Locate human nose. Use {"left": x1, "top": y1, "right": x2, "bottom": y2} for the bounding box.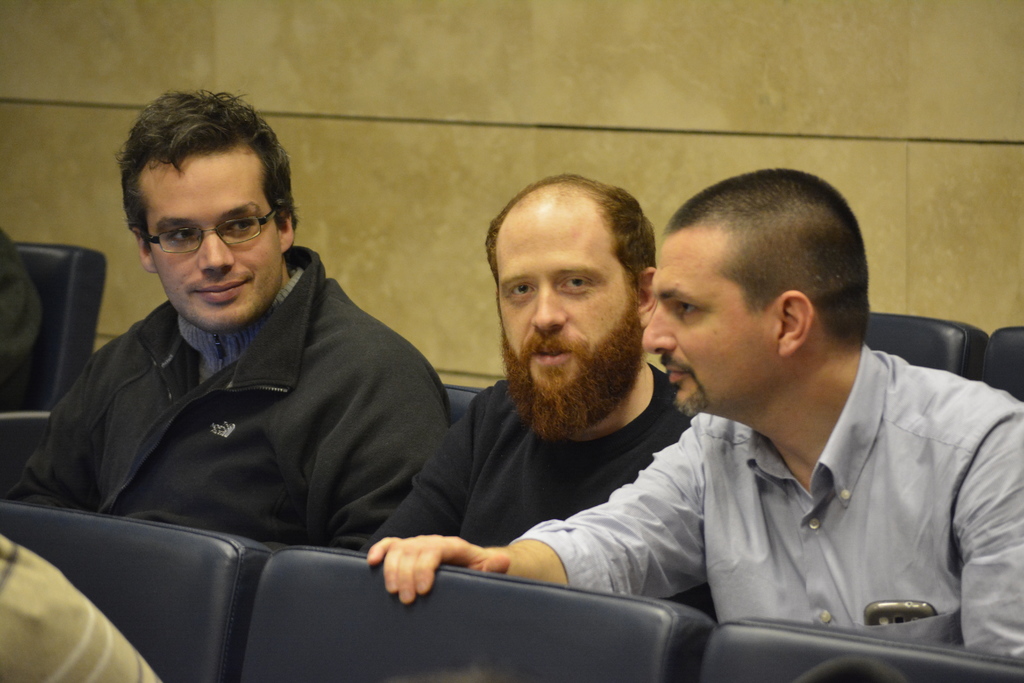
{"left": 191, "top": 226, "right": 235, "bottom": 278}.
